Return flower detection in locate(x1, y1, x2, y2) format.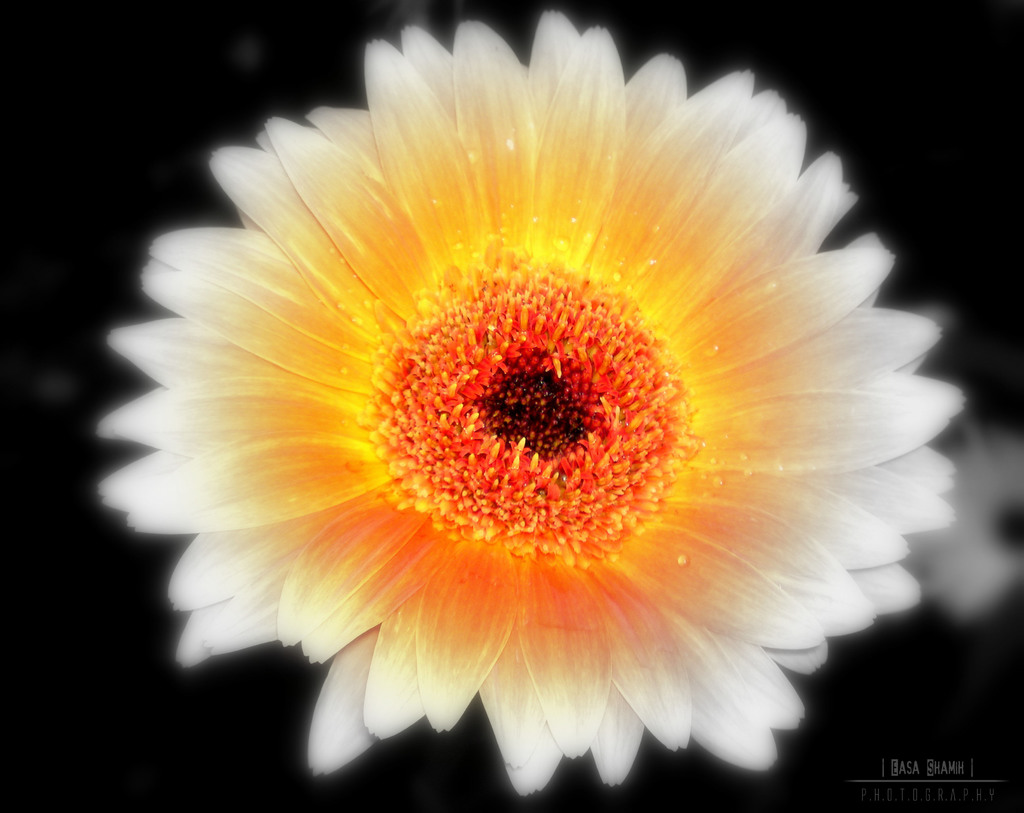
locate(79, 19, 928, 786).
